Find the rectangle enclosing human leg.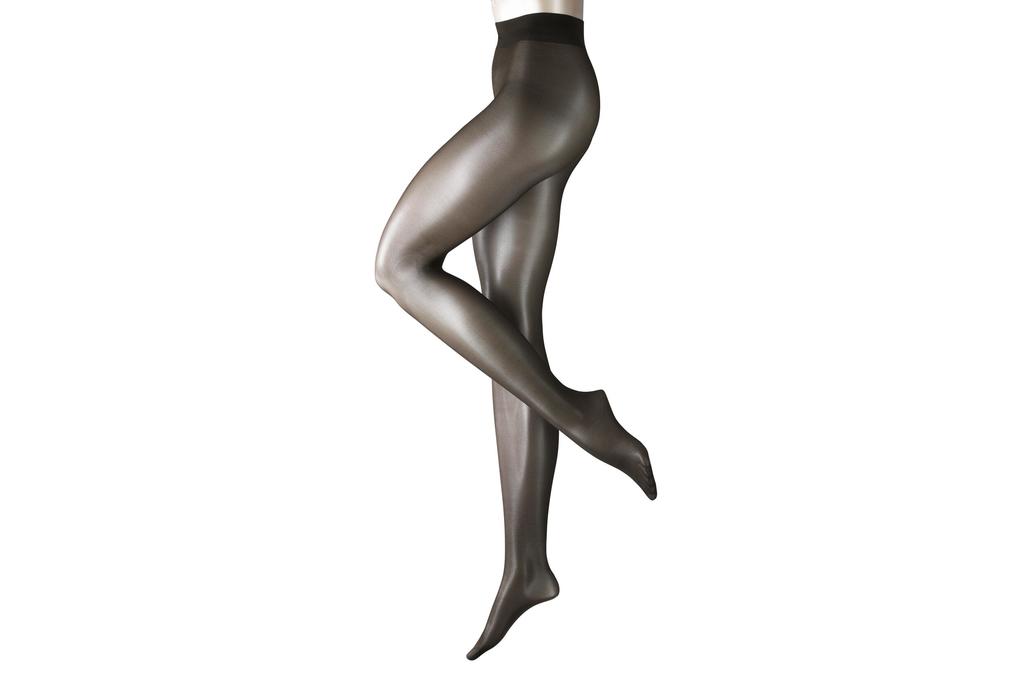
select_region(374, 35, 652, 665).
